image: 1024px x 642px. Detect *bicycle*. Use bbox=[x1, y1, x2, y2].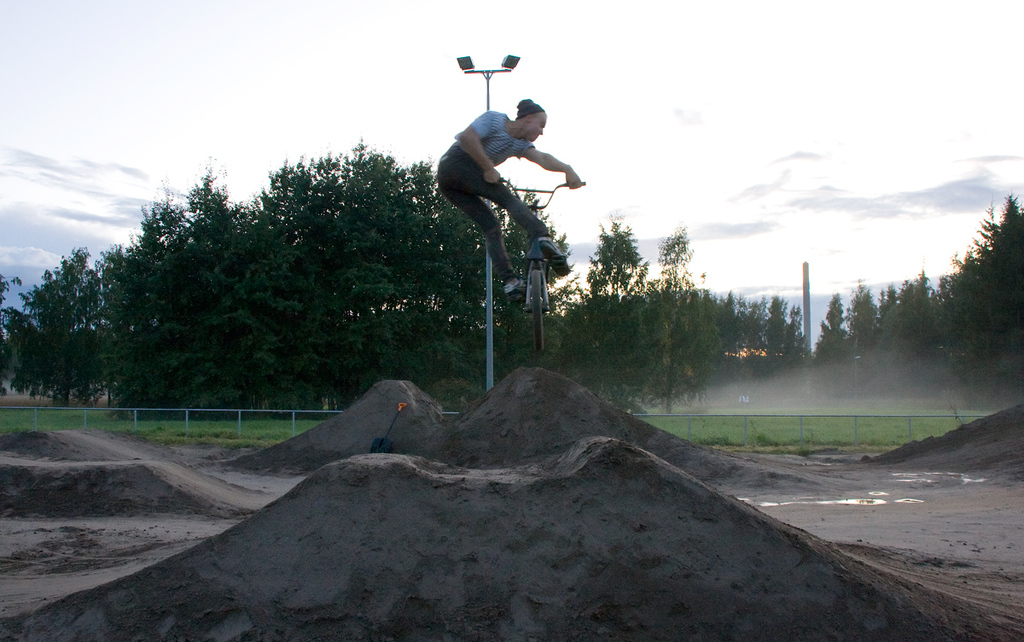
bbox=[496, 178, 585, 350].
